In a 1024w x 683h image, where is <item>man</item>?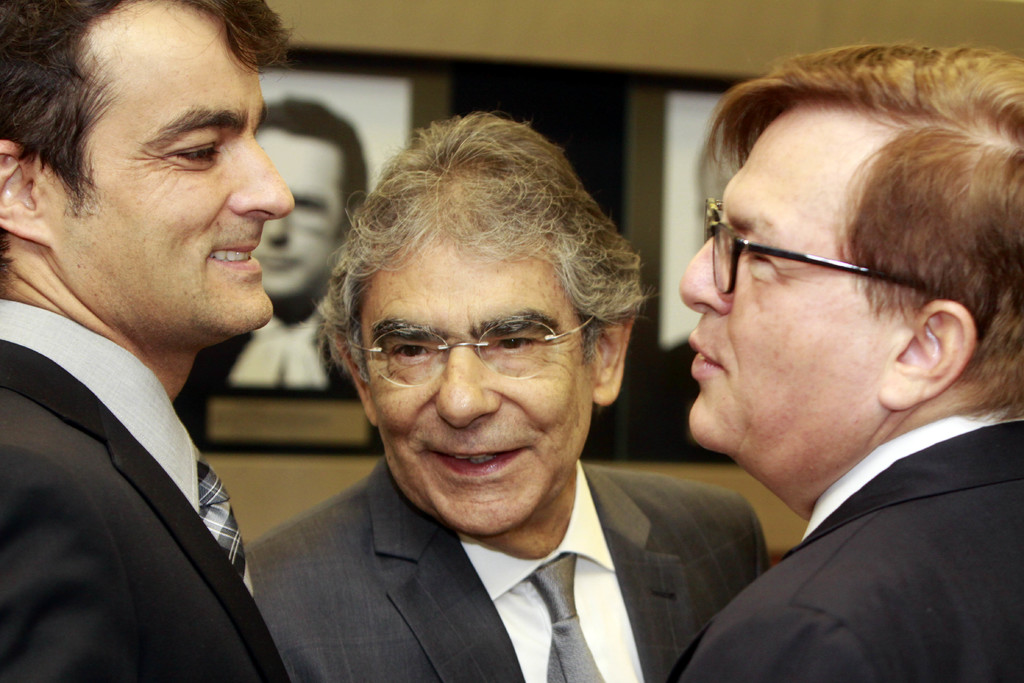
rect(189, 128, 789, 668).
